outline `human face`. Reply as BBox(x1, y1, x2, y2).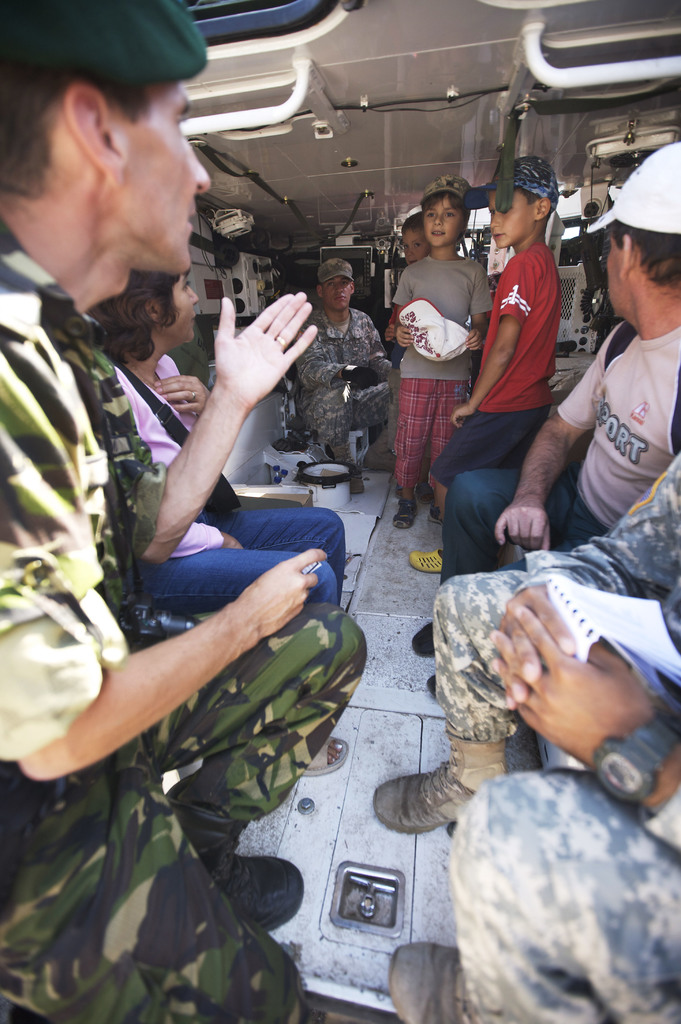
BBox(119, 76, 208, 276).
